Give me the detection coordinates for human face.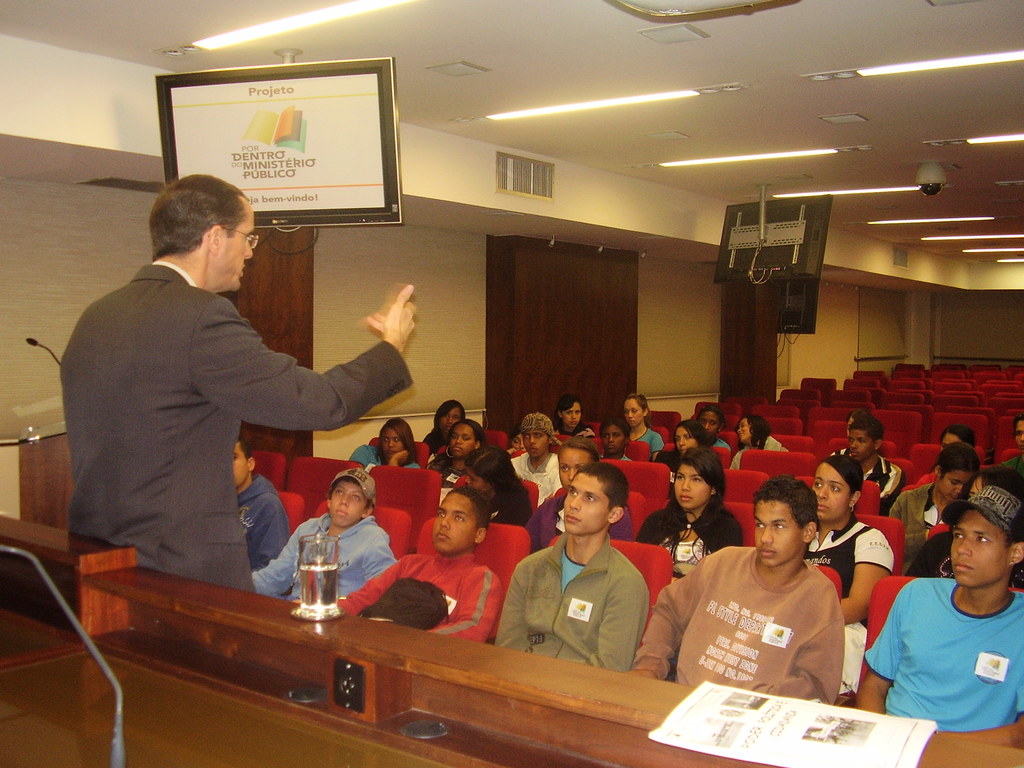
(754,498,802,566).
